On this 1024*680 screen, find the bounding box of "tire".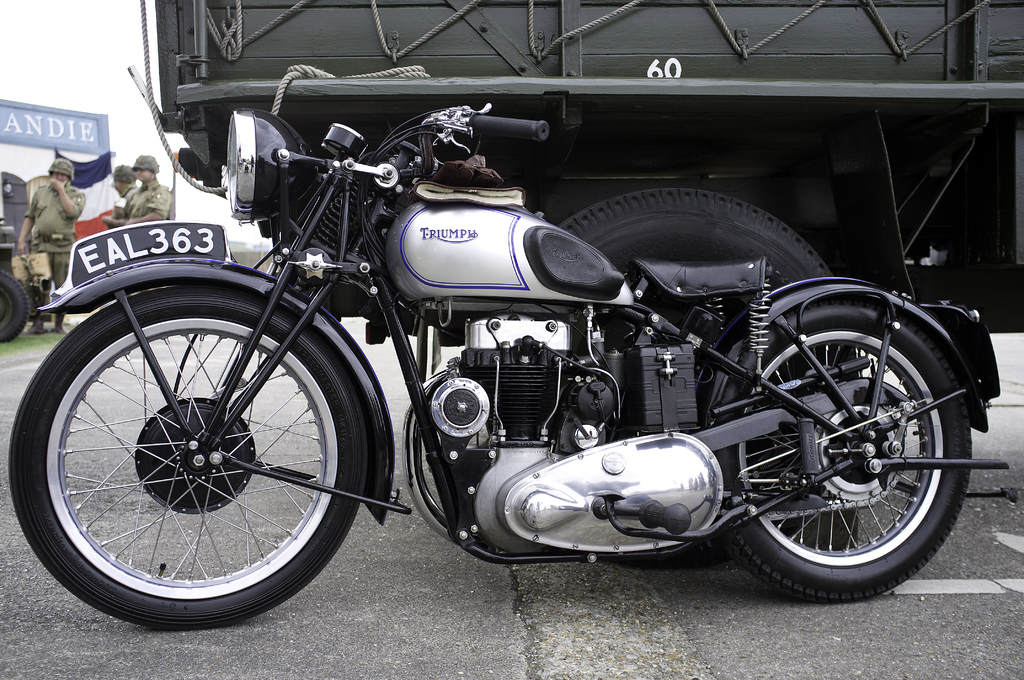
Bounding box: pyautogui.locateOnScreen(556, 182, 842, 313).
